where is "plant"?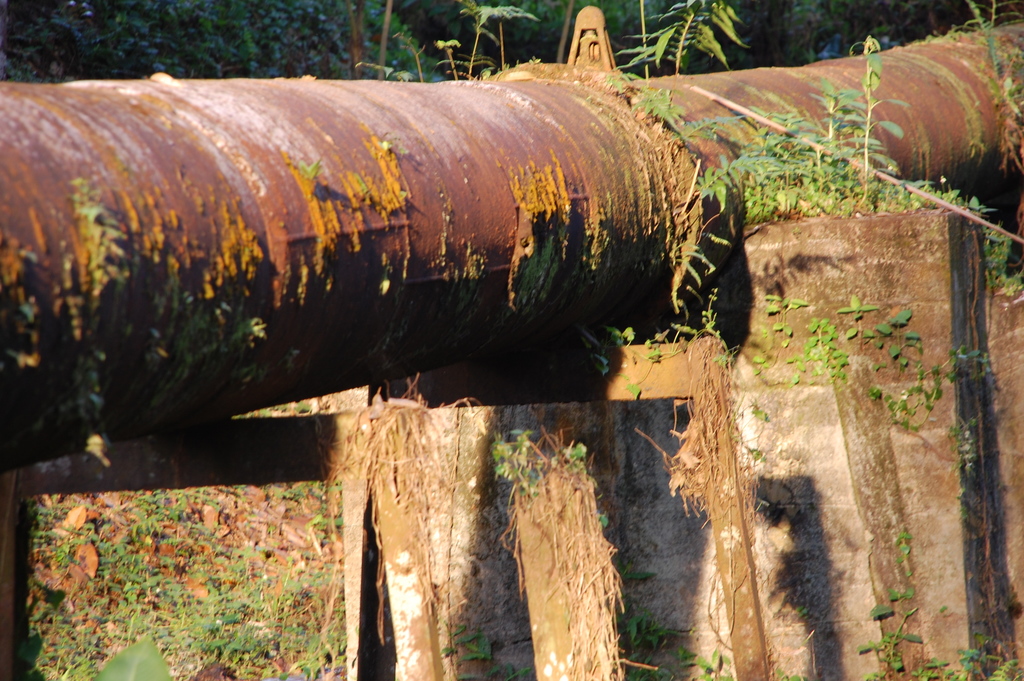
(380, 138, 391, 151).
